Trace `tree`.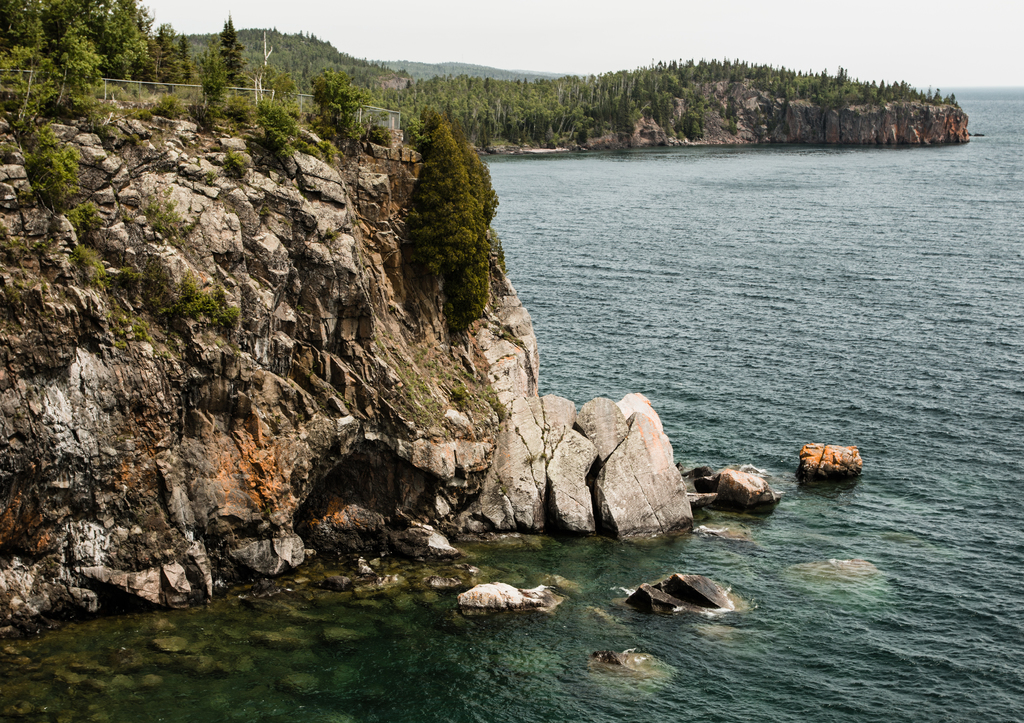
Traced to (left=143, top=200, right=190, bottom=241).
